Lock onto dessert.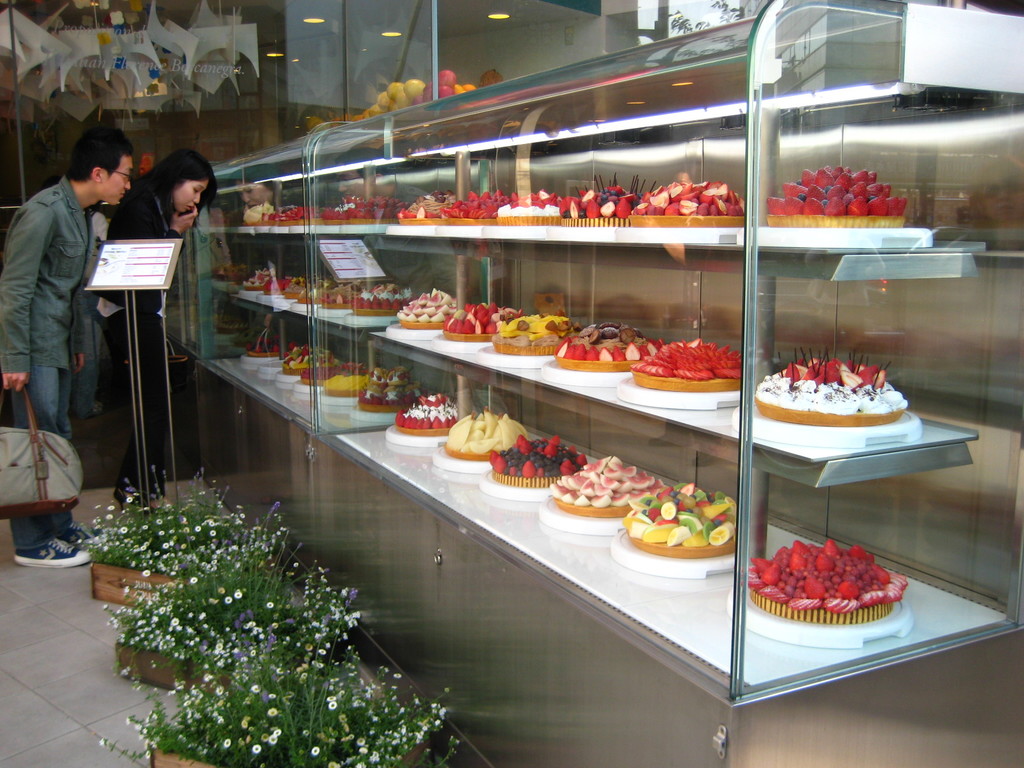
Locked: bbox=(353, 195, 399, 228).
